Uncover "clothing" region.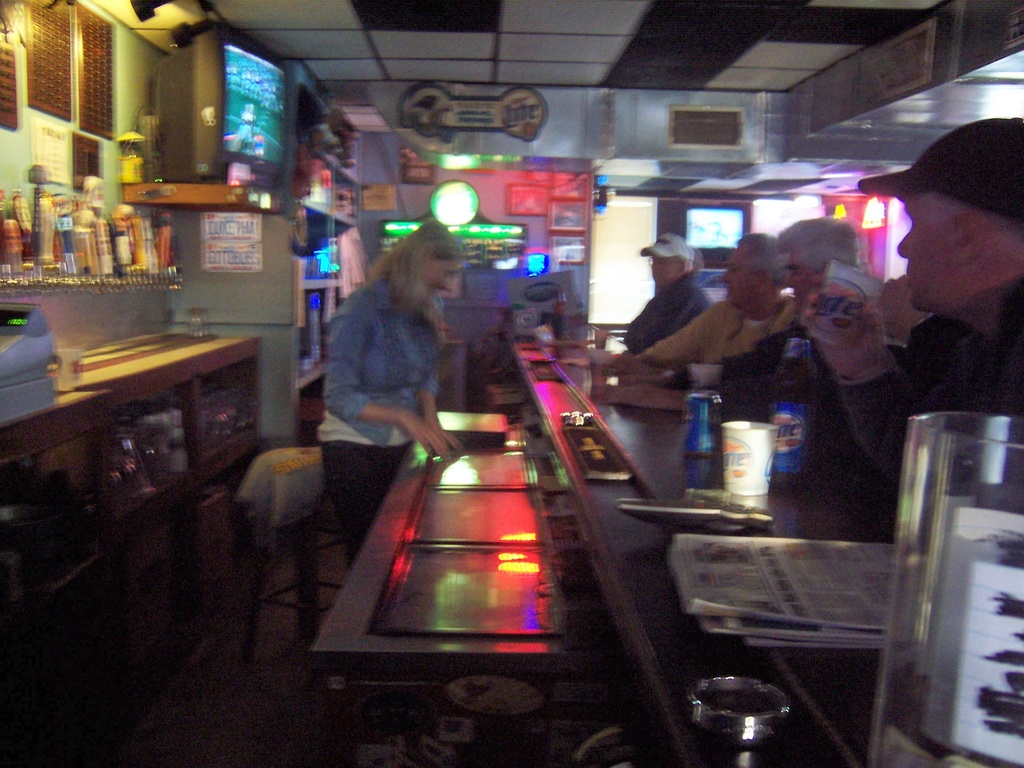
Uncovered: 831,284,1023,484.
